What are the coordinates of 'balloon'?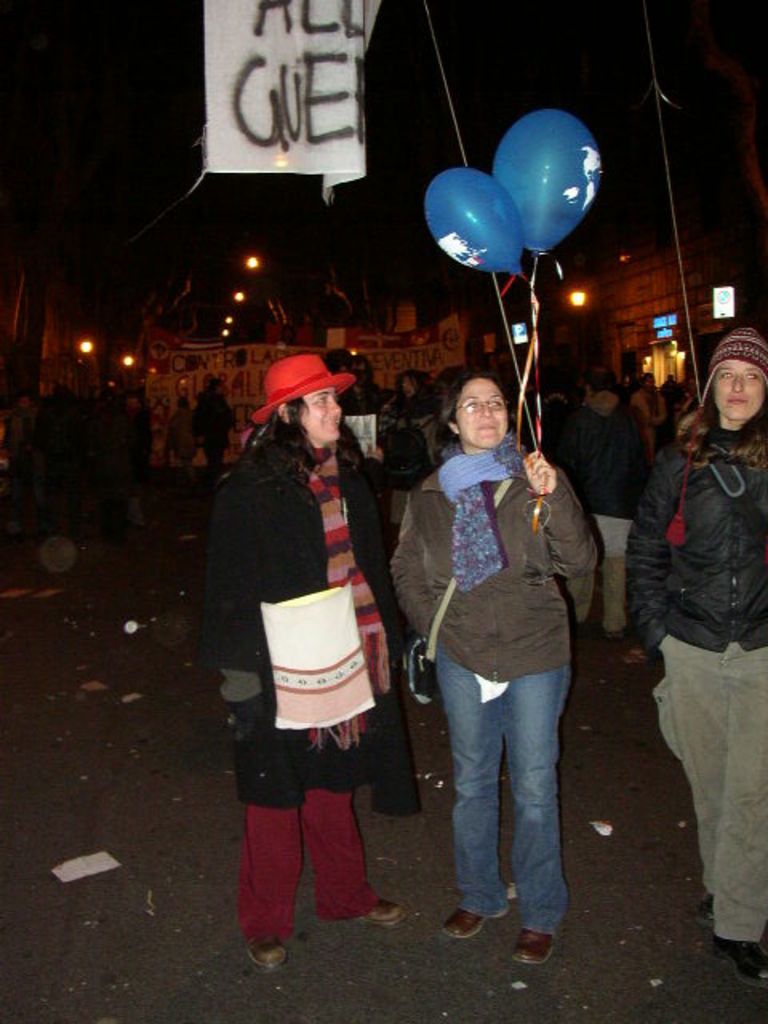
493,109,608,258.
